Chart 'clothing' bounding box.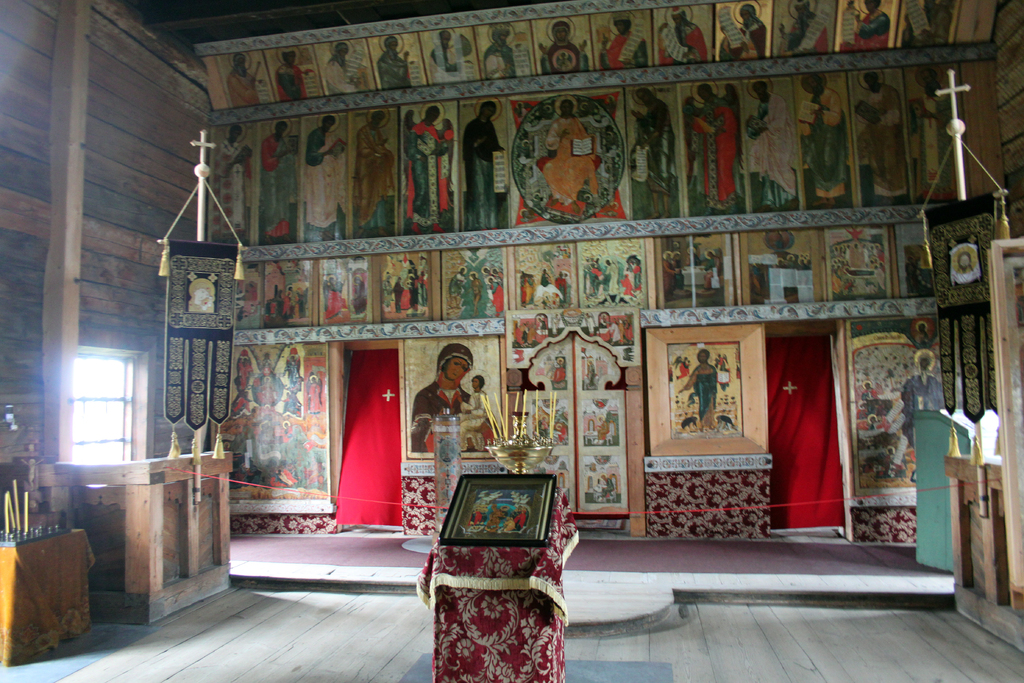
Charted: [left=373, top=126, right=393, bottom=225].
